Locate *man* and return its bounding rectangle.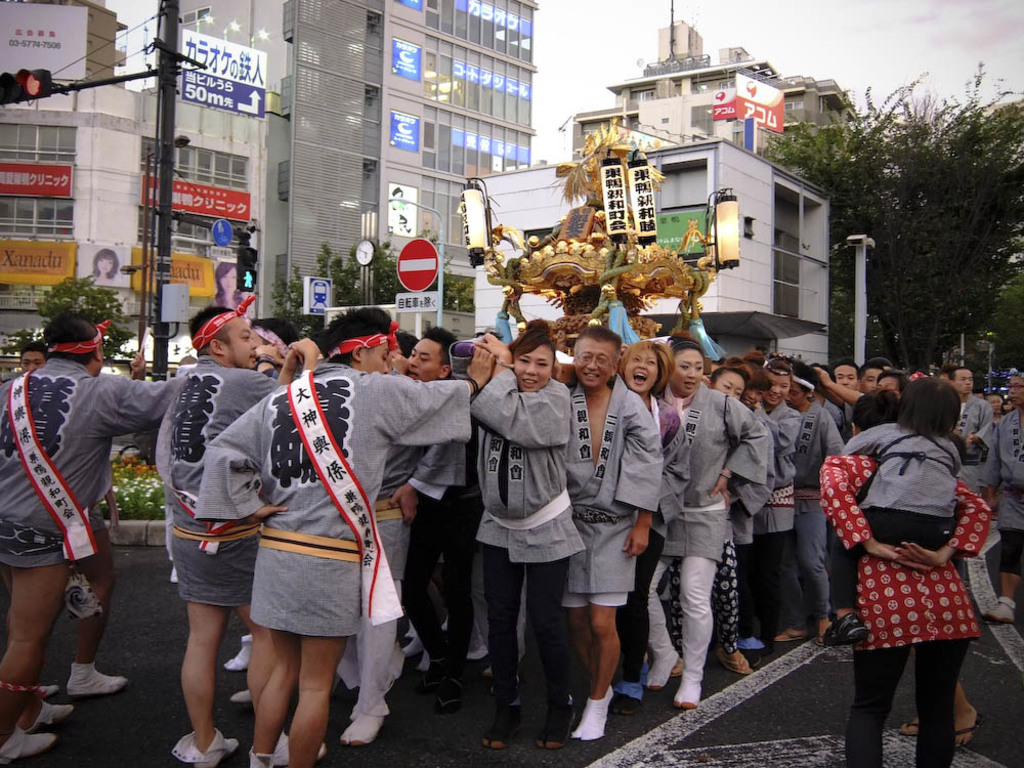
locate(23, 344, 46, 376).
